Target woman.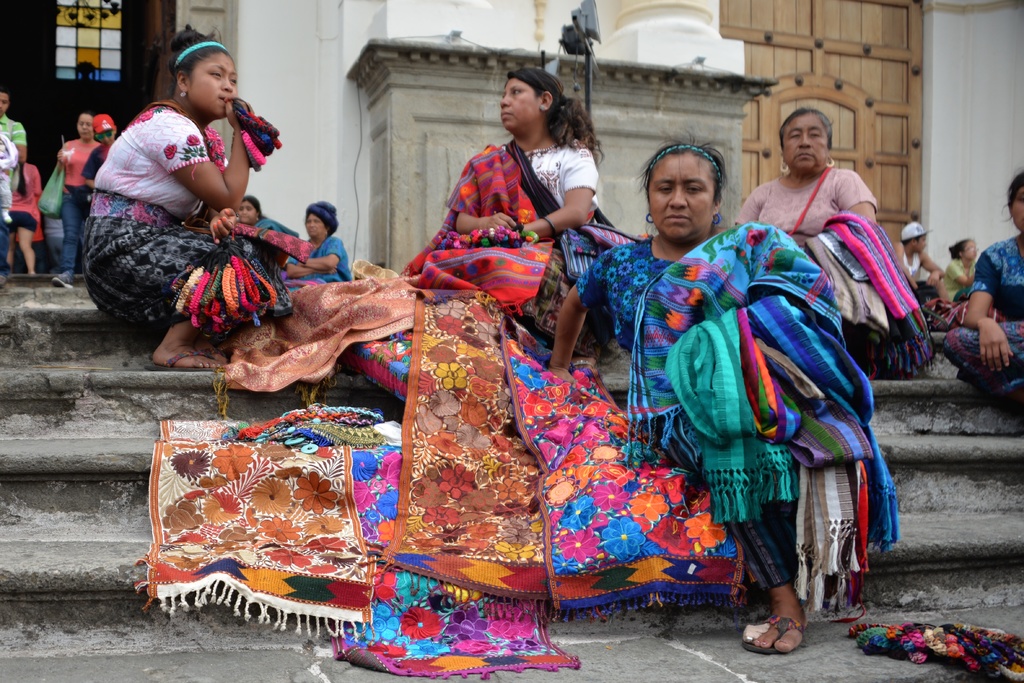
Target region: [551, 127, 806, 652].
